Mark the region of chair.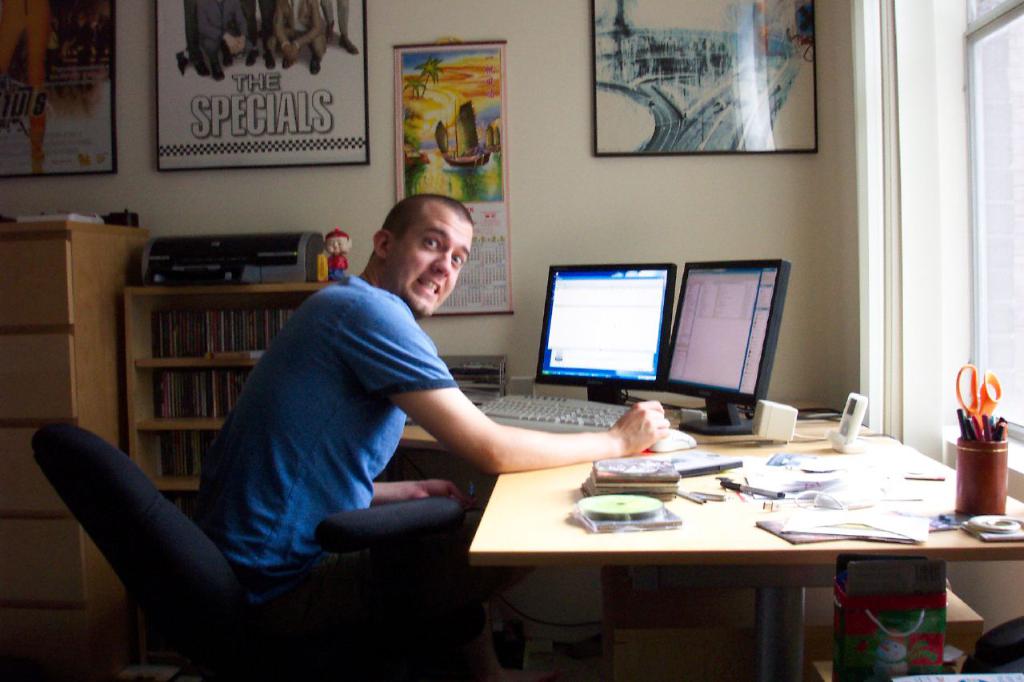
Region: 59:346:517:674.
